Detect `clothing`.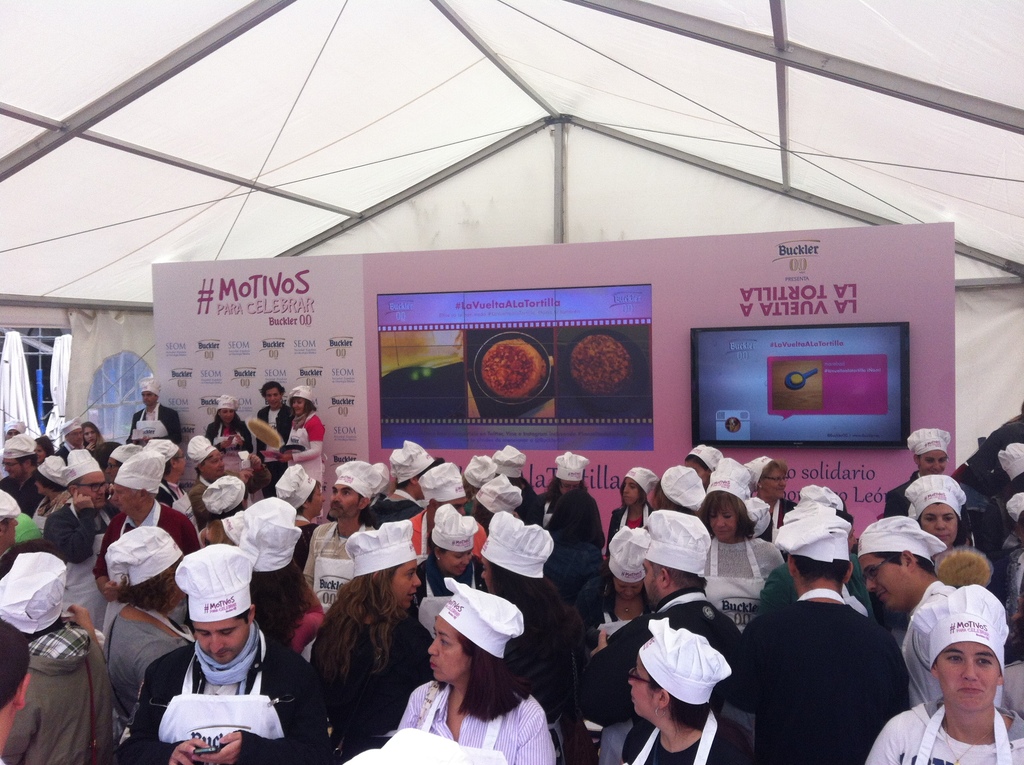
Detected at [301,520,375,614].
